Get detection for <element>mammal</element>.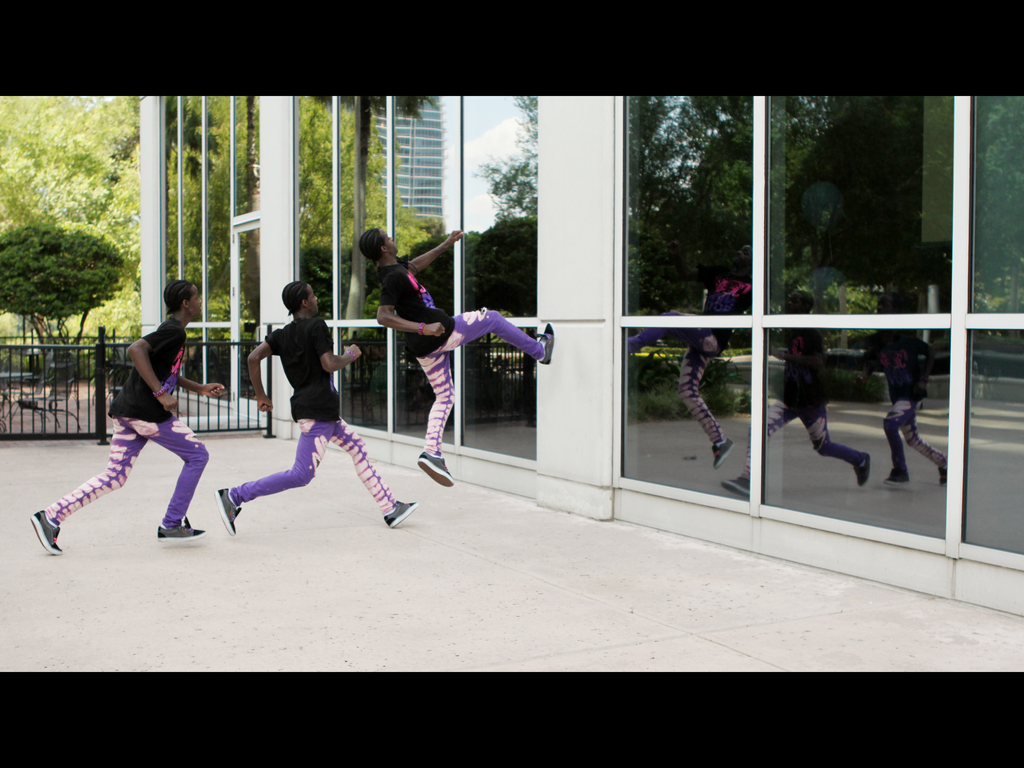
Detection: (217,281,424,535).
